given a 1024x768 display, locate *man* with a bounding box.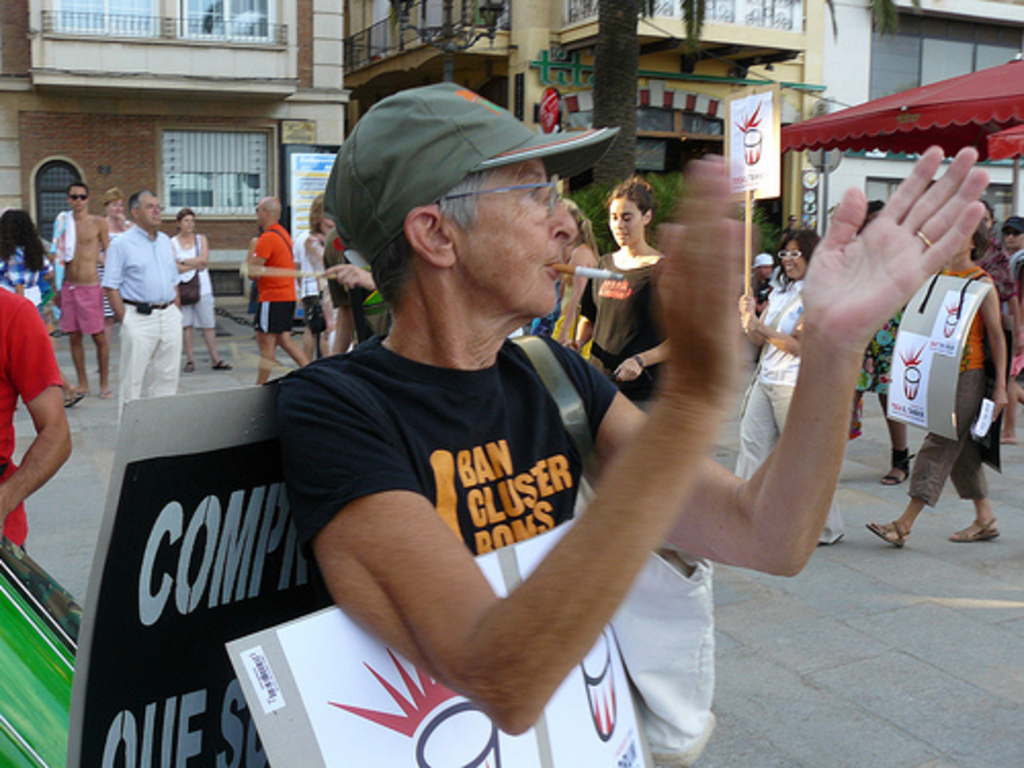
Located: x1=565 y1=182 x2=657 y2=403.
